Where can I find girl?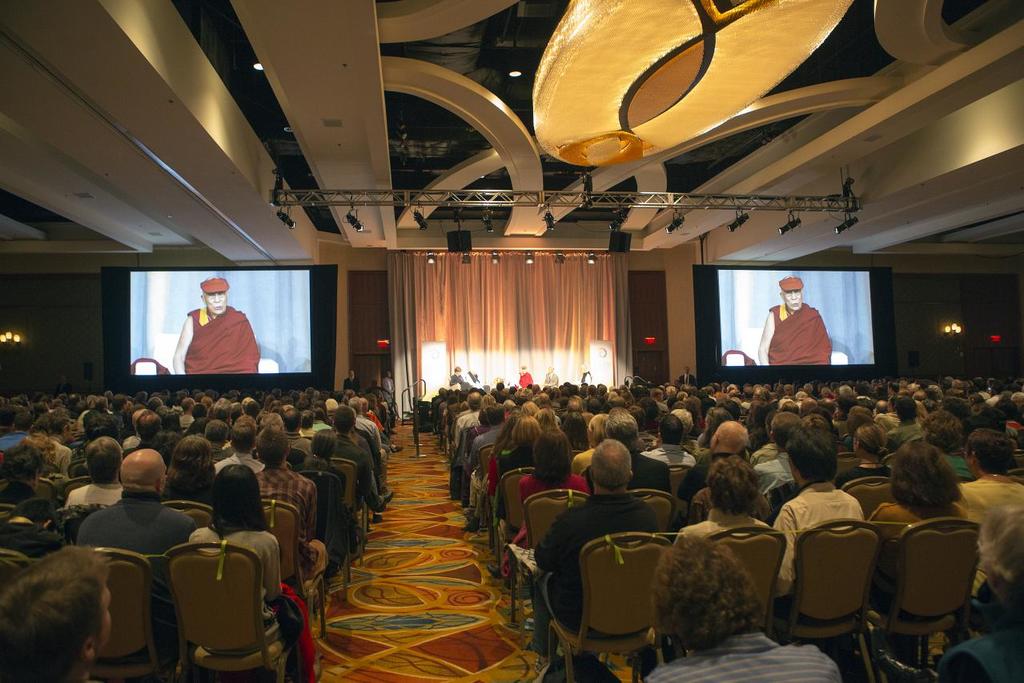
You can find it at left=671, top=453, right=774, bottom=542.
